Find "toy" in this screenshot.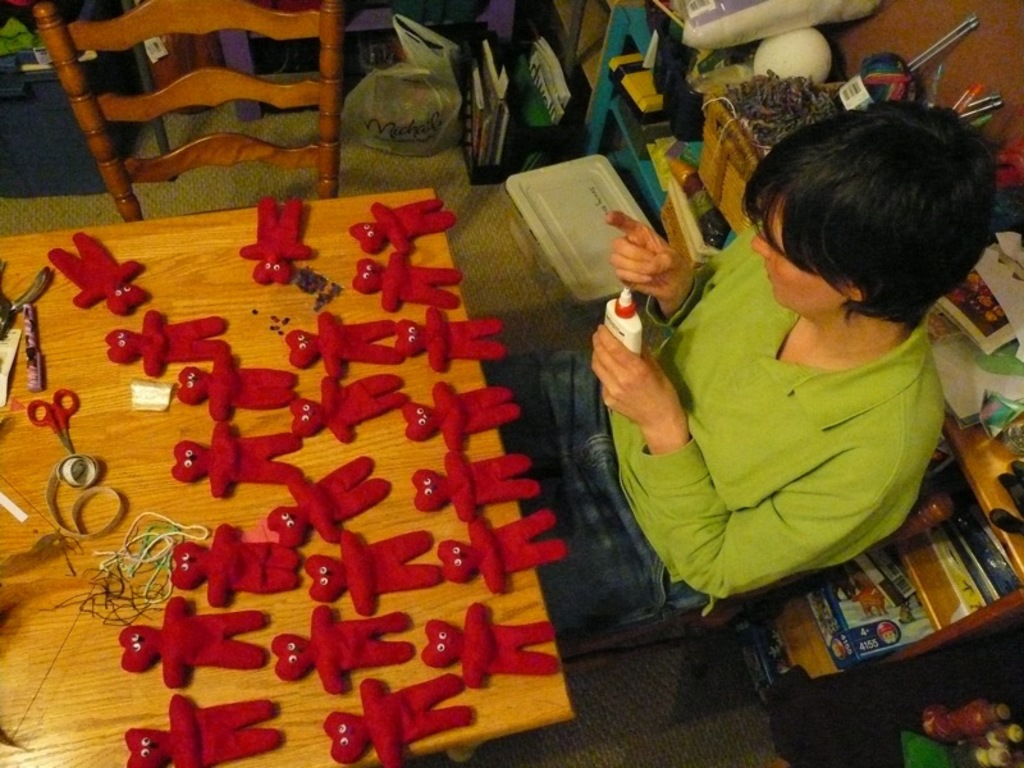
The bounding box for "toy" is x1=239 y1=200 x2=316 y2=285.
